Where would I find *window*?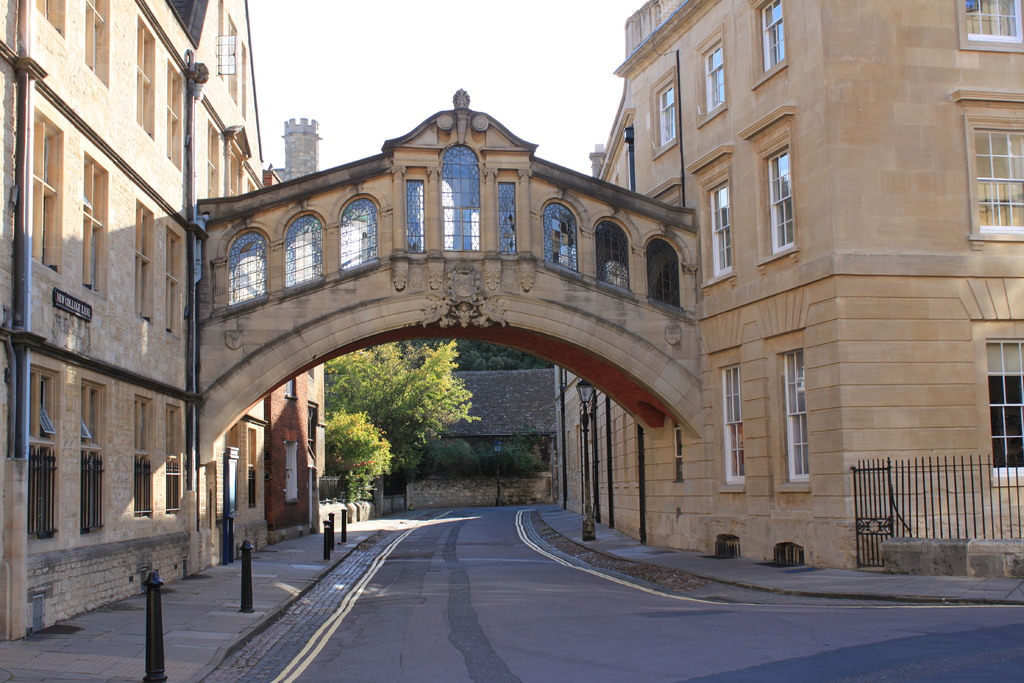
At 287,213,321,281.
